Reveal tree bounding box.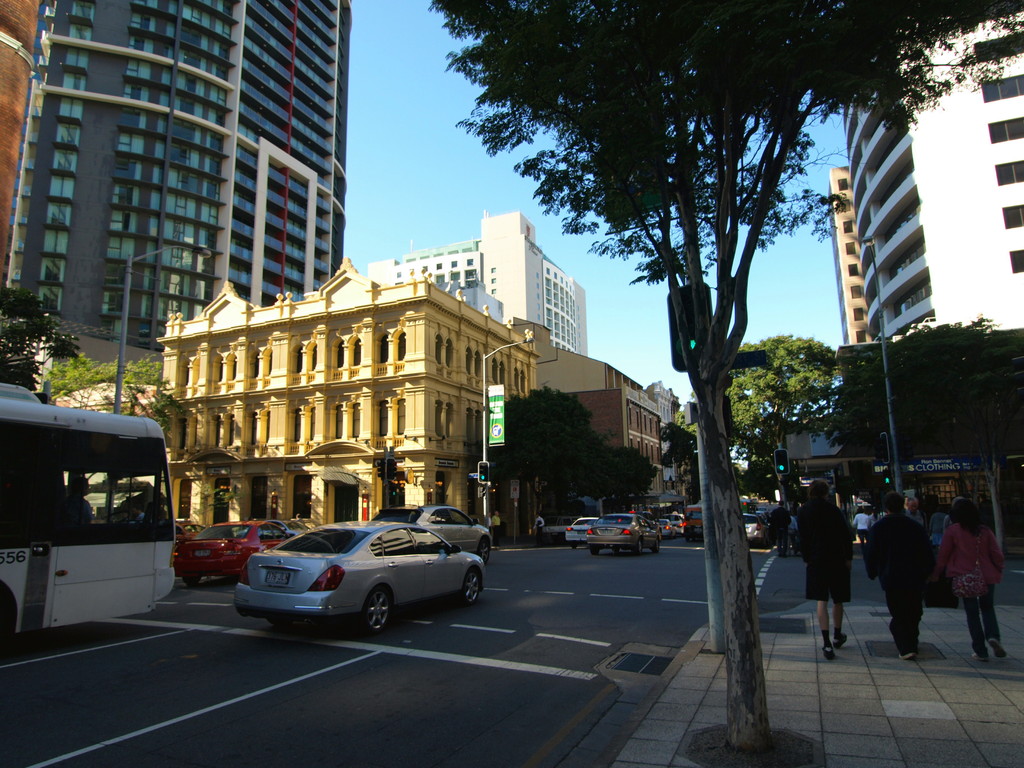
Revealed: locate(0, 290, 81, 400).
